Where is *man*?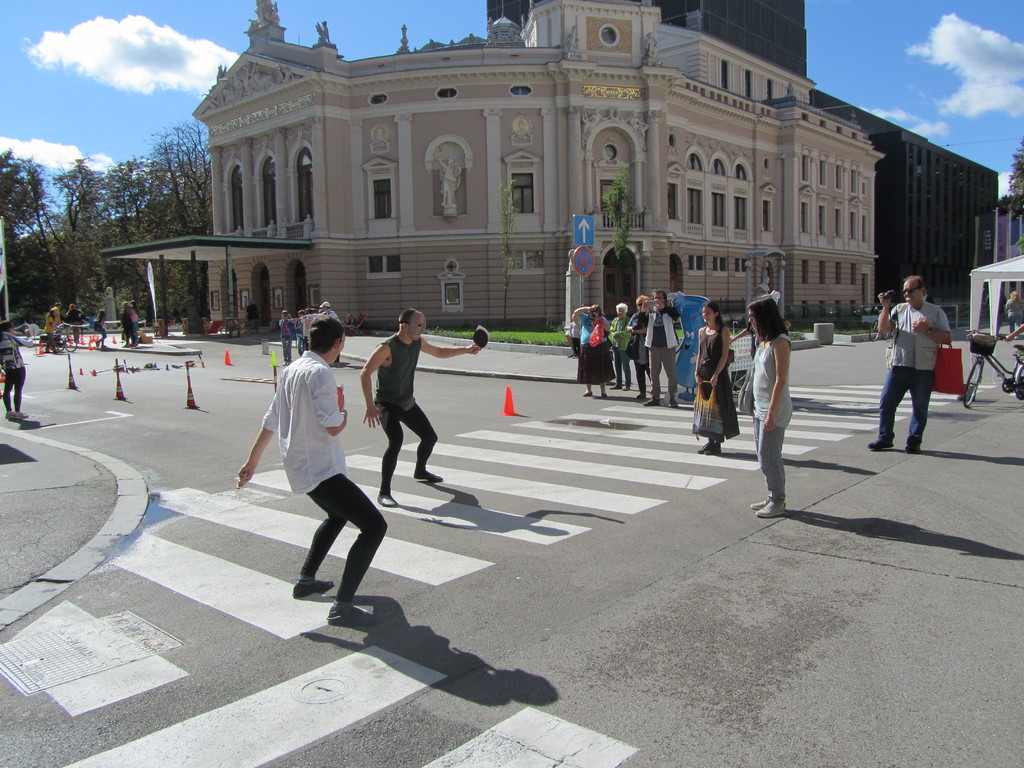
[x1=872, y1=278, x2=948, y2=452].
